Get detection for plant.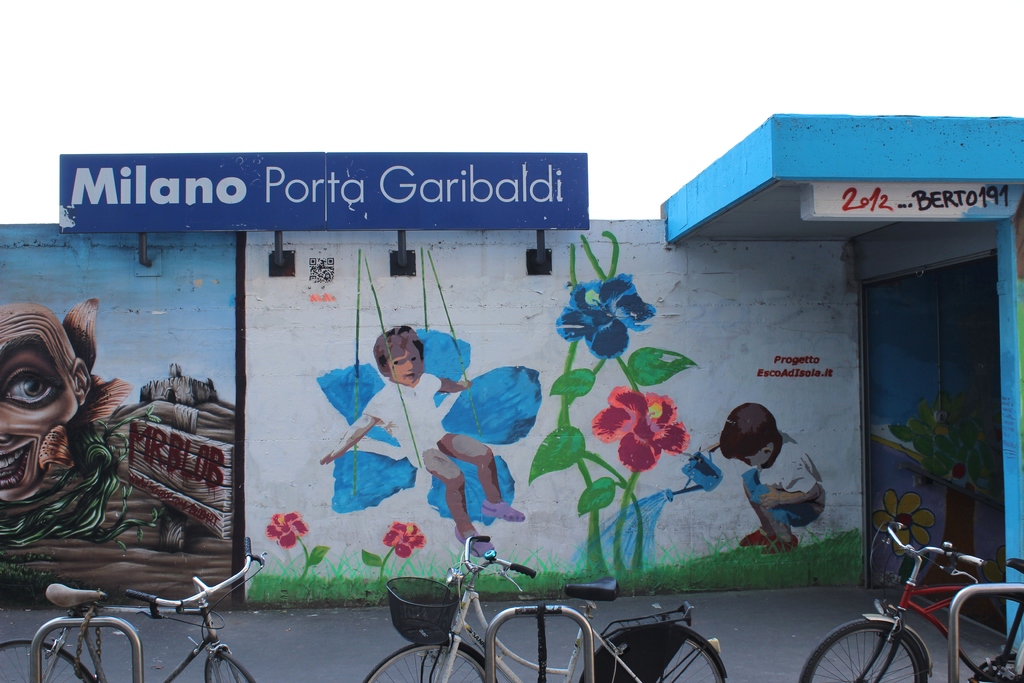
Detection: 262, 511, 332, 583.
